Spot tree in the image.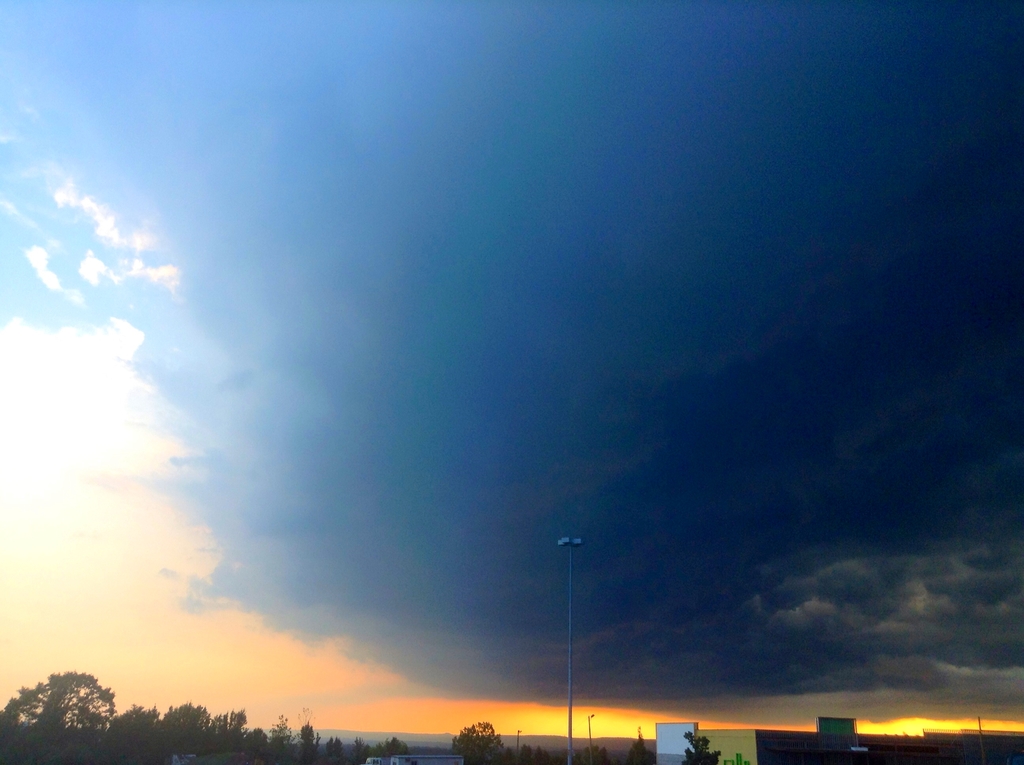
tree found at [left=451, top=721, right=504, bottom=764].
